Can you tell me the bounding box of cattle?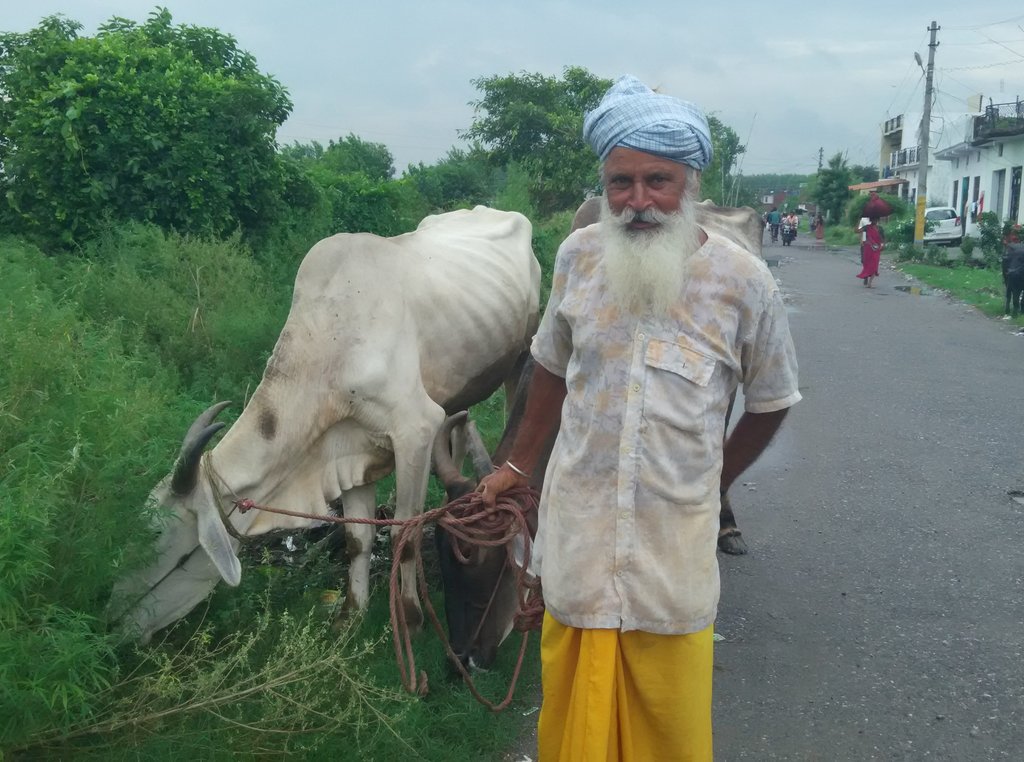
bbox=[153, 179, 541, 706].
